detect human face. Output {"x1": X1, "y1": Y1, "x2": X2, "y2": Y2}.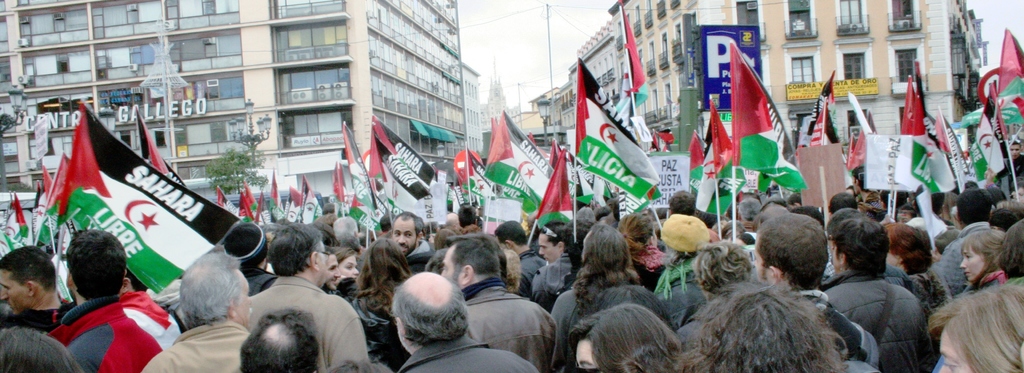
{"x1": 536, "y1": 231, "x2": 561, "y2": 262}.
